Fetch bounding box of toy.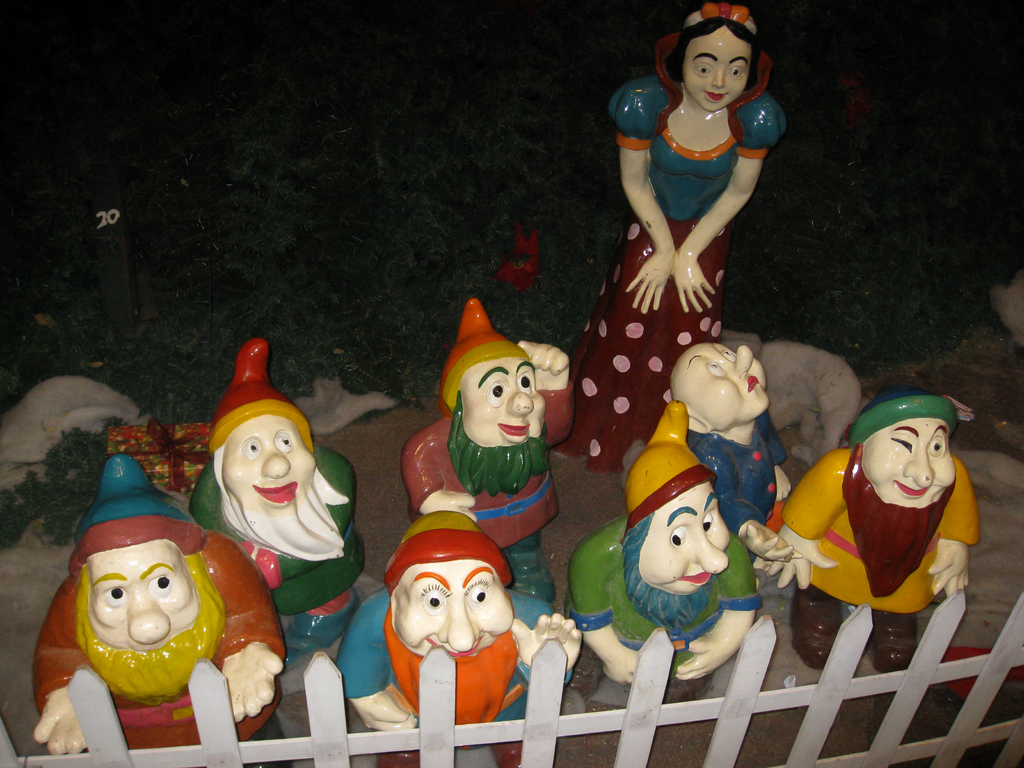
Bbox: [x1=182, y1=342, x2=371, y2=673].
